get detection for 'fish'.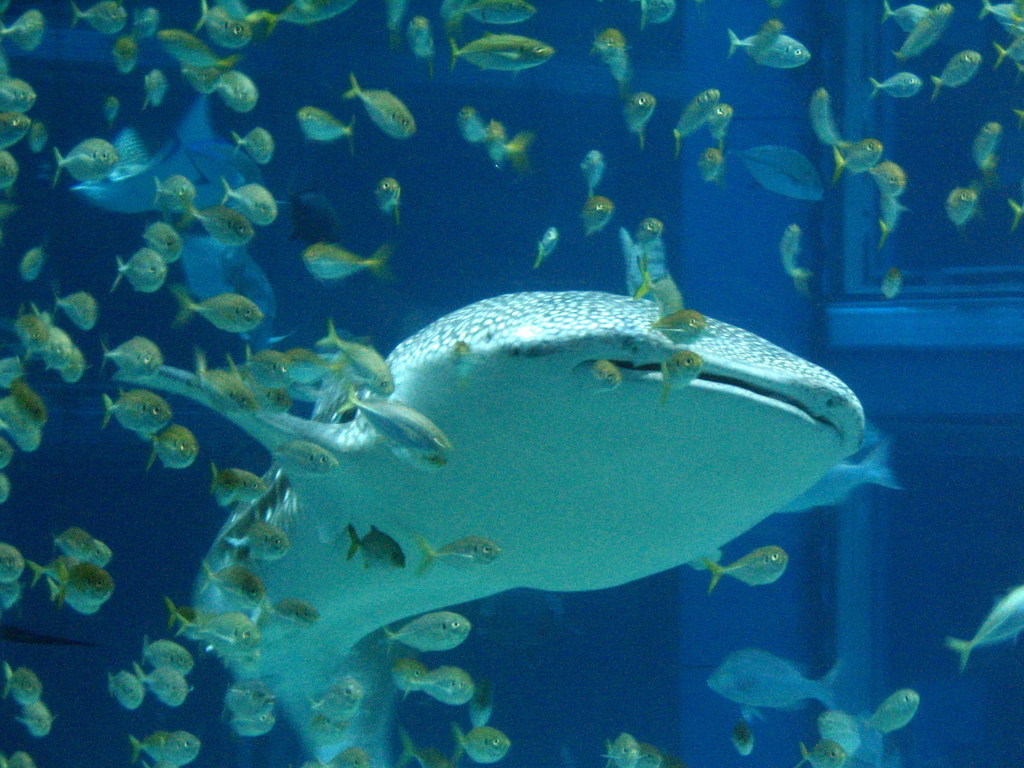
Detection: bbox=(867, 161, 906, 193).
